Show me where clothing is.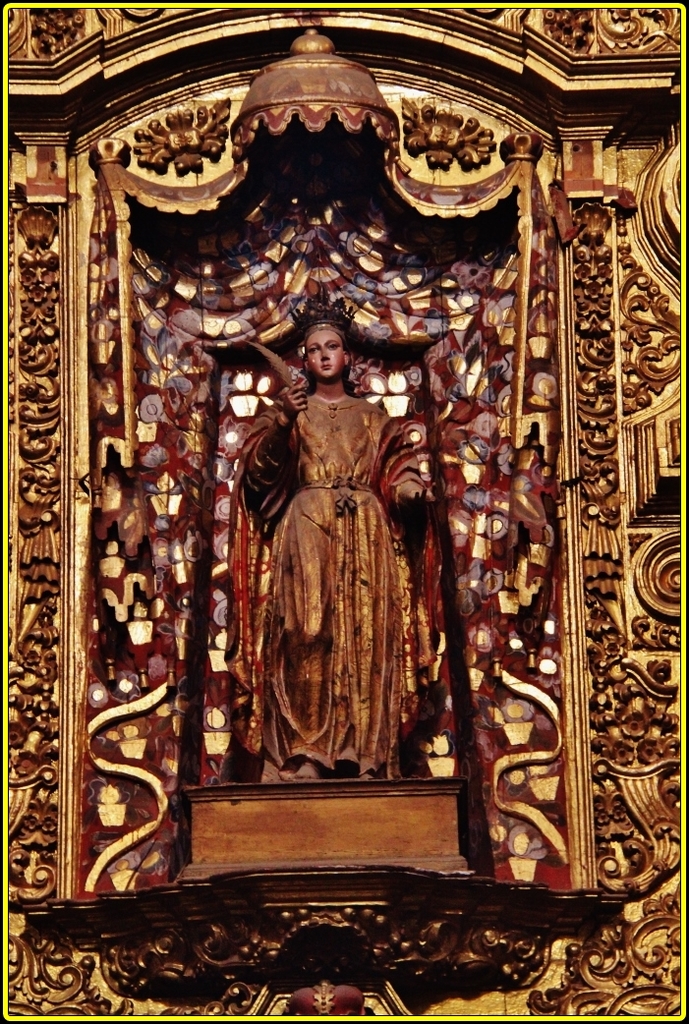
clothing is at (left=240, top=398, right=428, bottom=773).
